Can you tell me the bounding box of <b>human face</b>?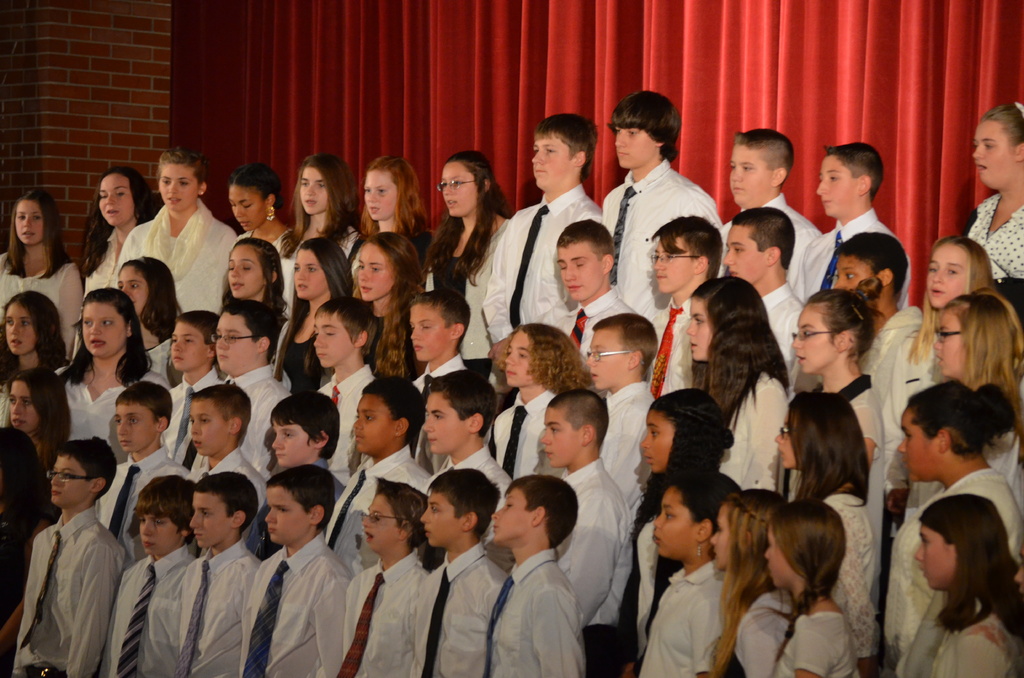
140/512/175/553.
